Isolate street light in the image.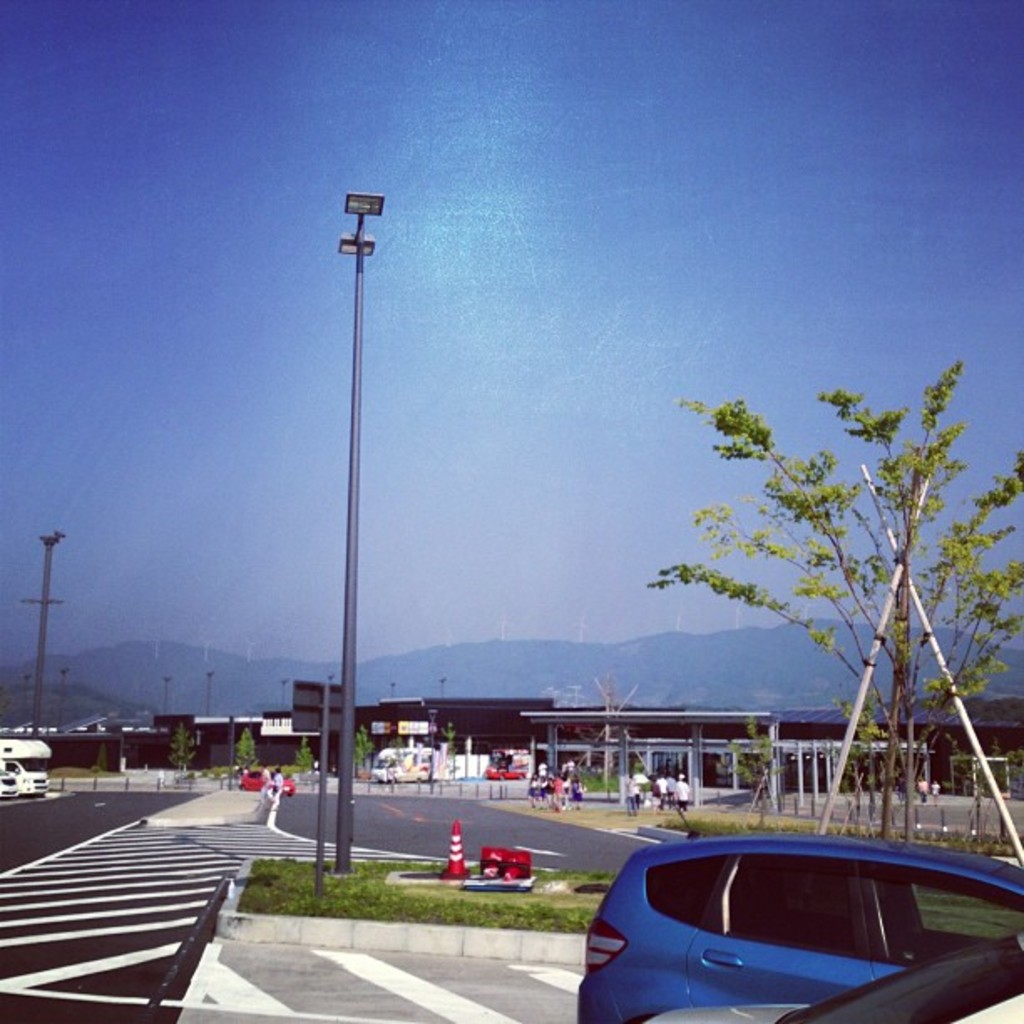
Isolated region: l=283, t=676, r=293, b=714.
